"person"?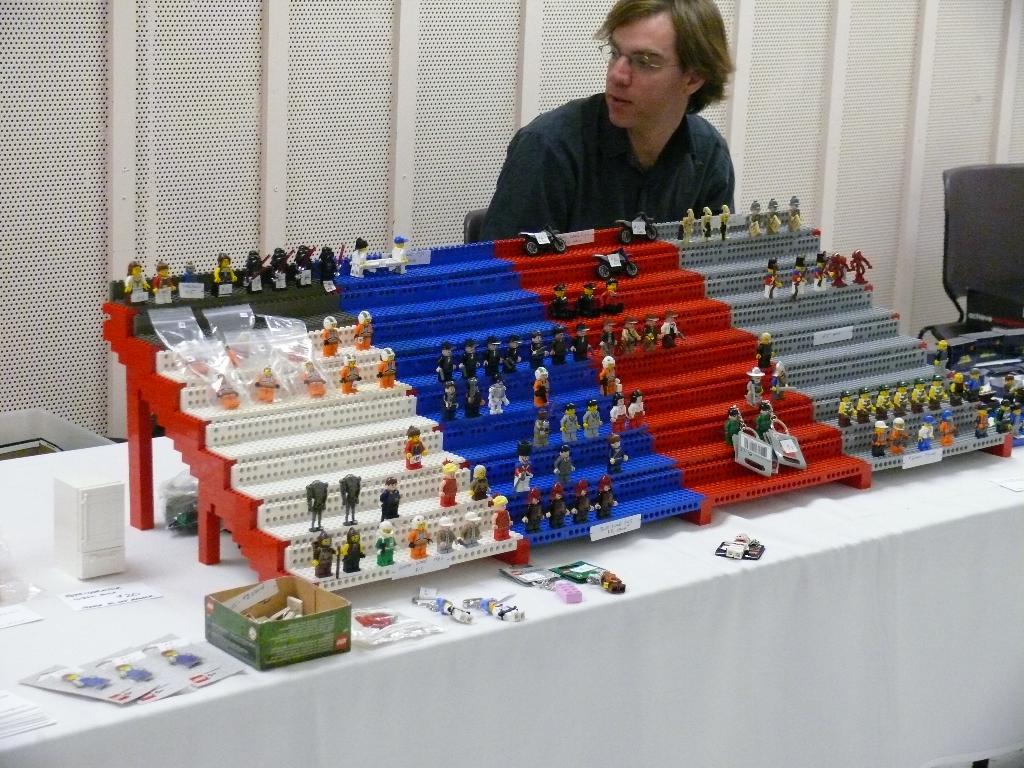
{"x1": 481, "y1": 21, "x2": 766, "y2": 248}
